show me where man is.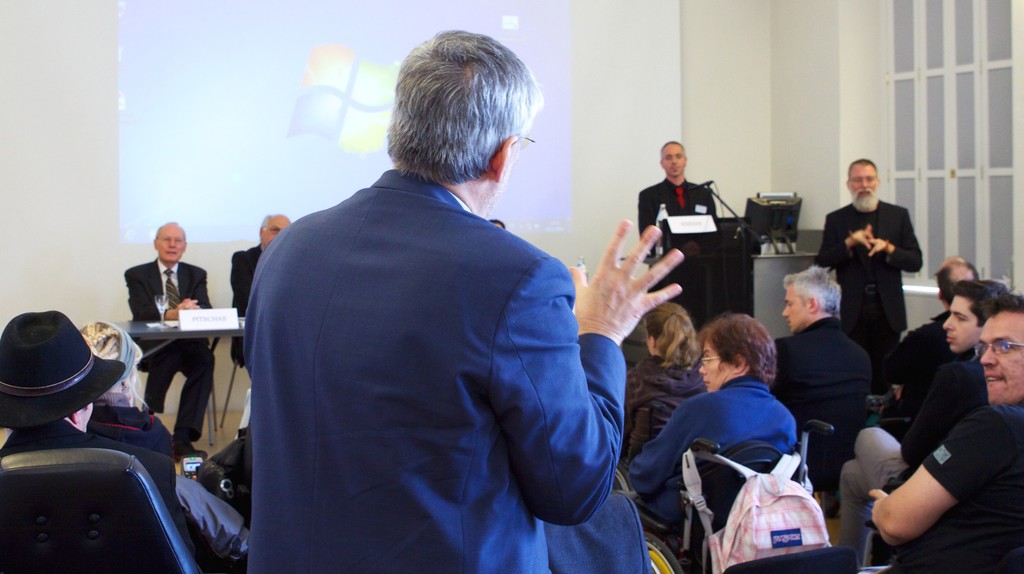
man is at bbox(867, 296, 1023, 573).
